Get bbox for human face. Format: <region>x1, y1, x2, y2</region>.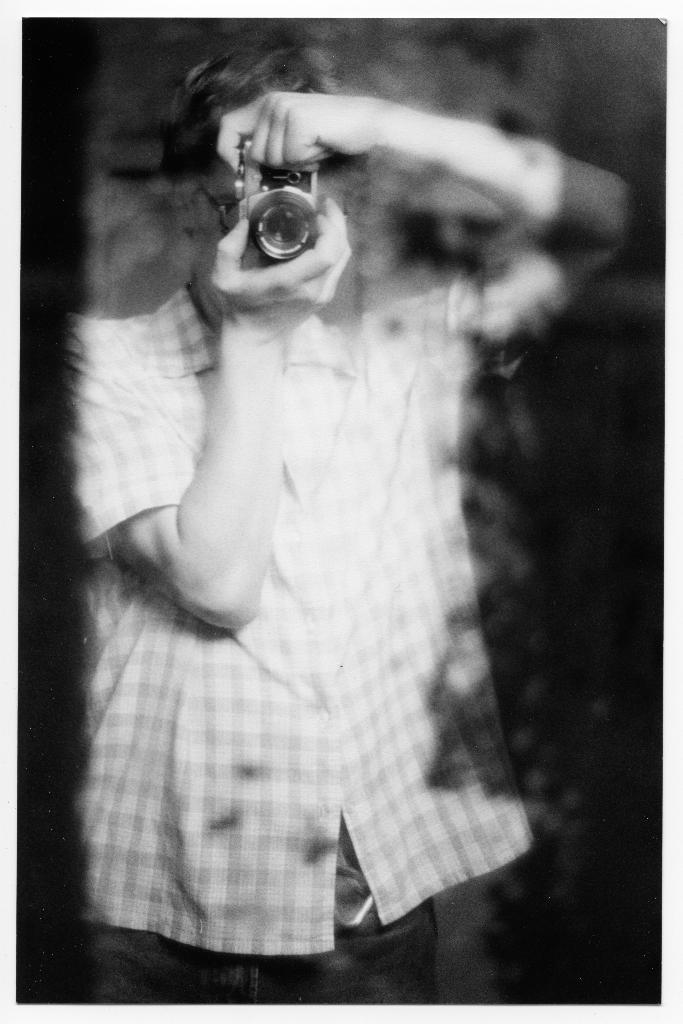
<region>191, 157, 235, 264</region>.
